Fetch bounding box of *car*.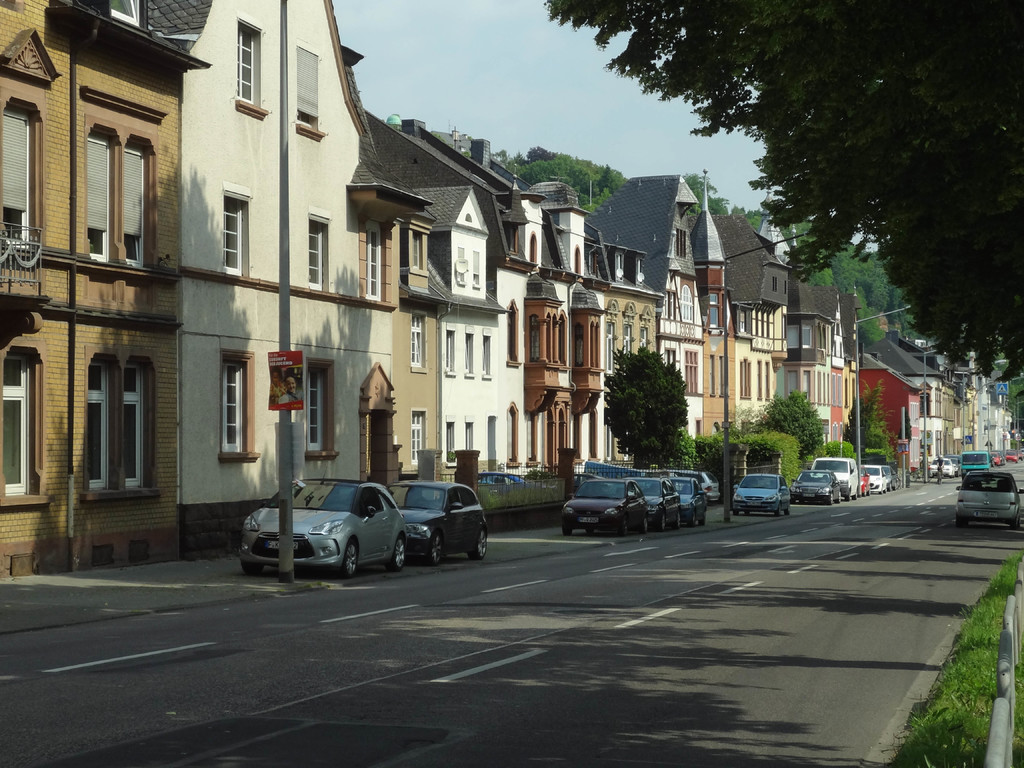
Bbox: pyautogui.locateOnScreen(789, 470, 841, 506).
